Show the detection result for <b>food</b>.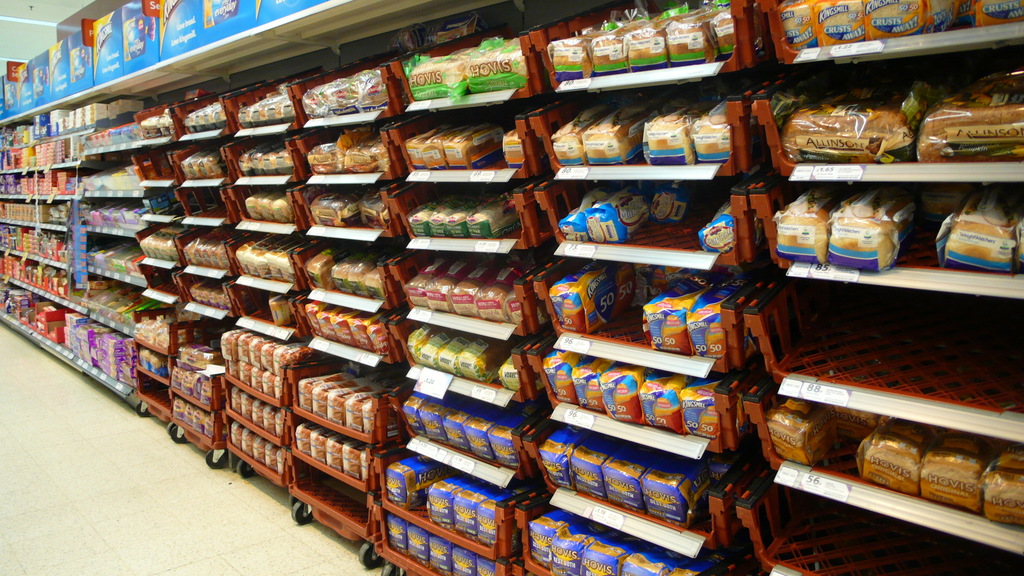
bbox(786, 79, 927, 168).
